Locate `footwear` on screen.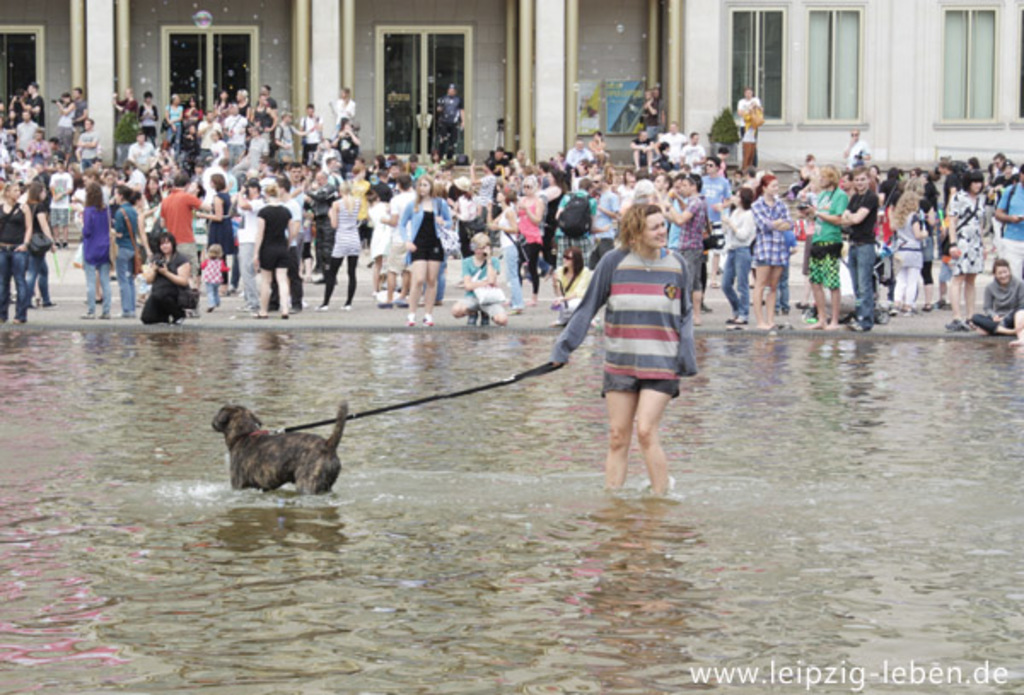
On screen at region(884, 297, 901, 318).
